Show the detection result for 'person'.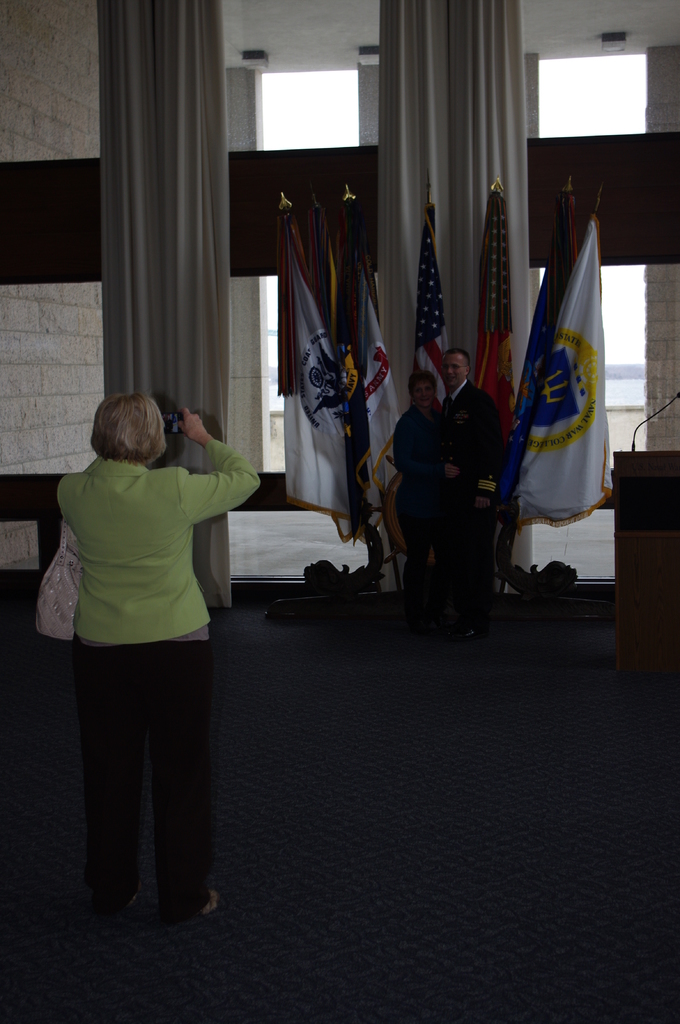
(x1=52, y1=395, x2=262, y2=939).
